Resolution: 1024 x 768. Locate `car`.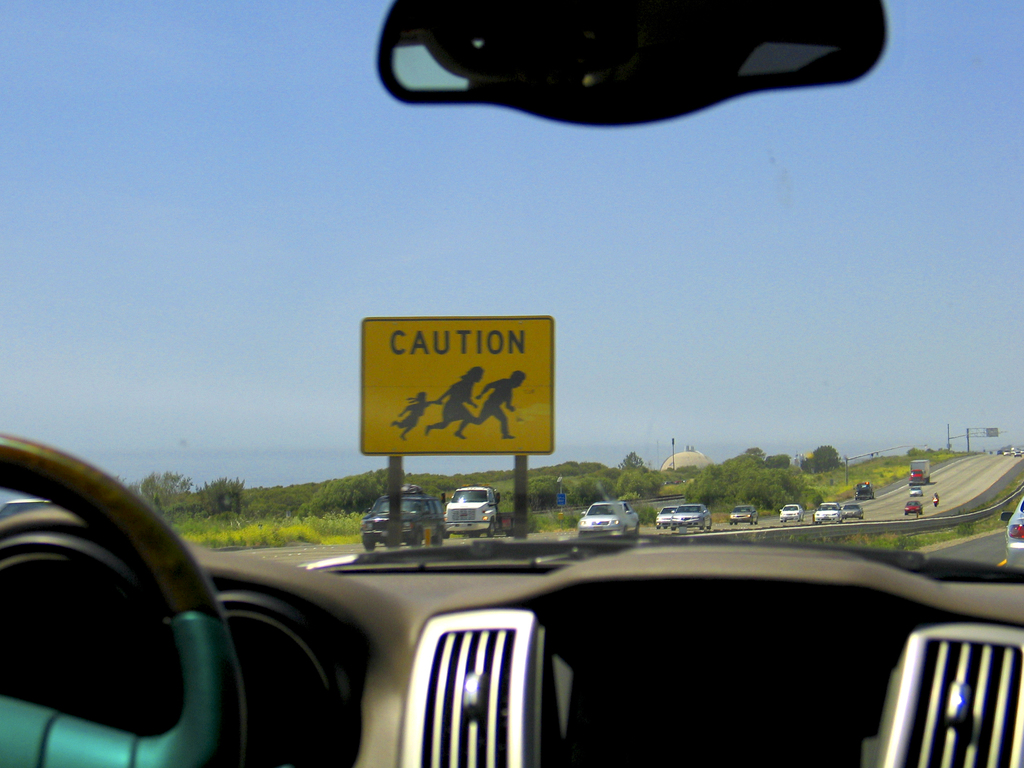
detection(1000, 495, 1023, 566).
